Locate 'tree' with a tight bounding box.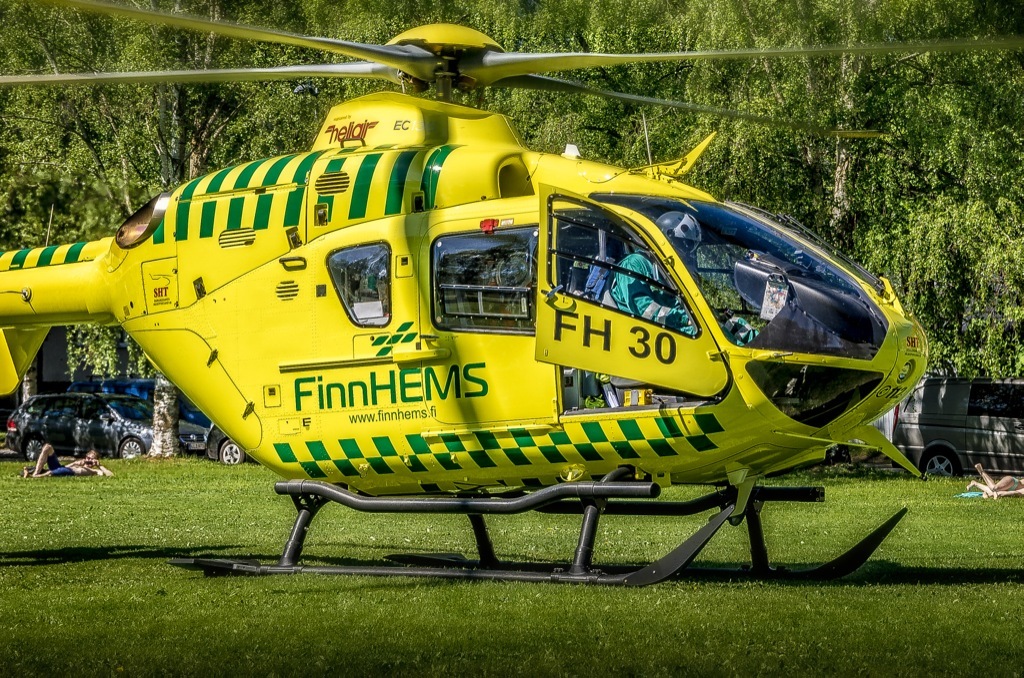
[x1=3, y1=0, x2=461, y2=474].
